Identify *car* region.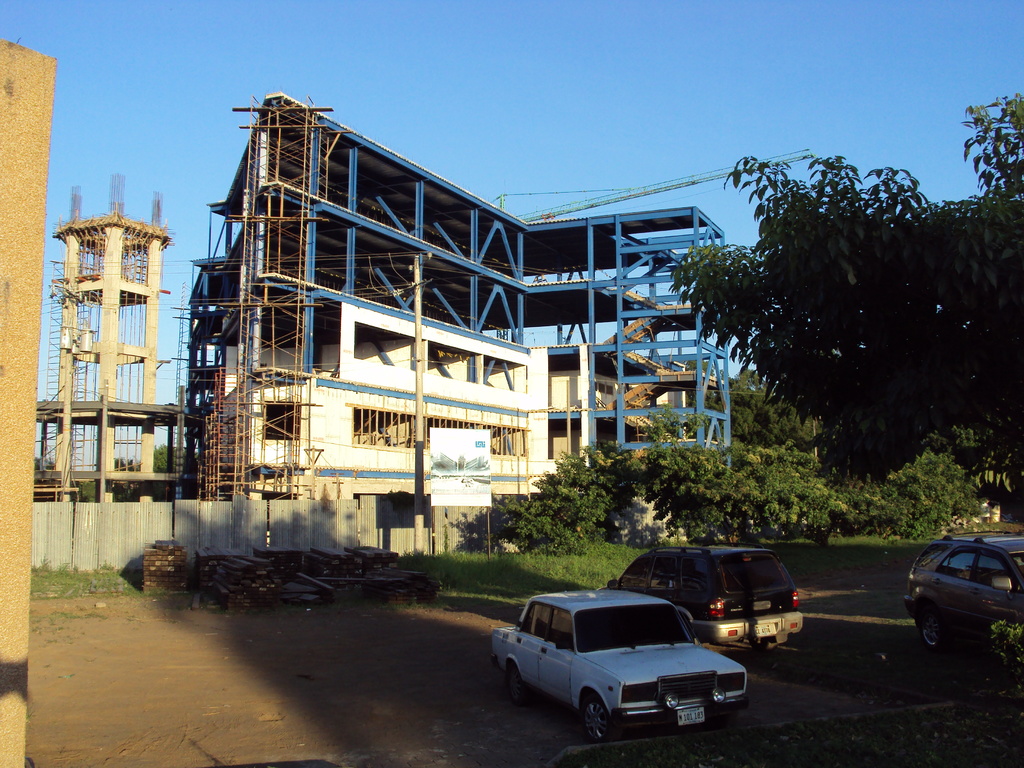
Region: [490, 584, 764, 746].
